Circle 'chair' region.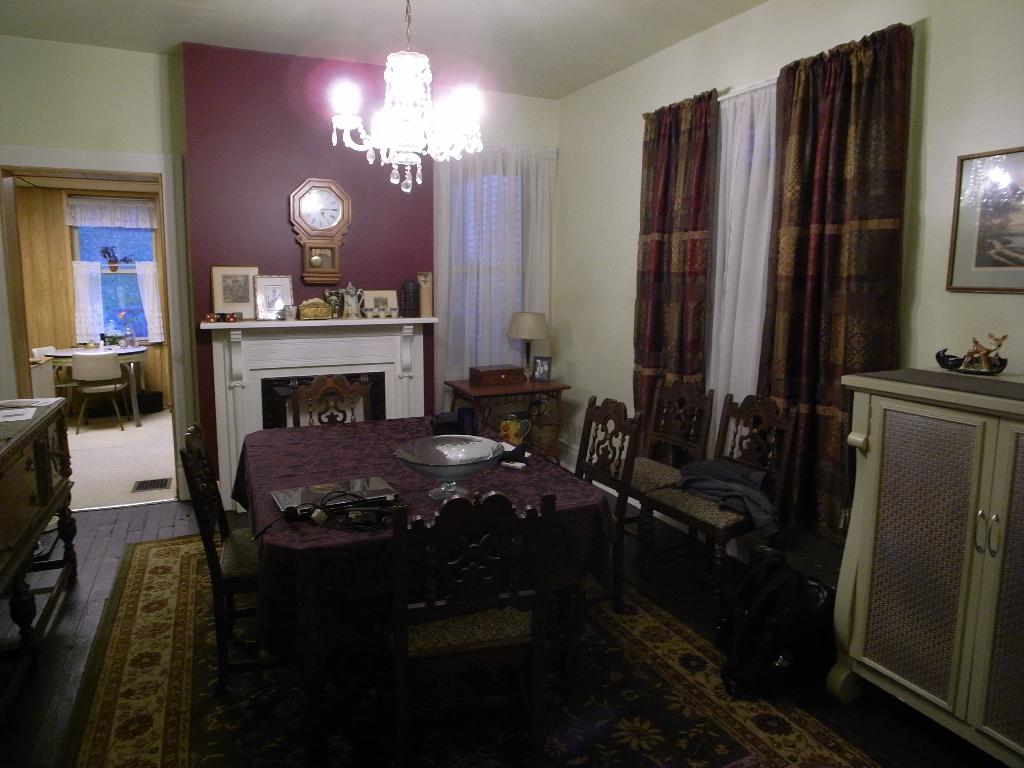
Region: bbox(386, 495, 556, 765).
